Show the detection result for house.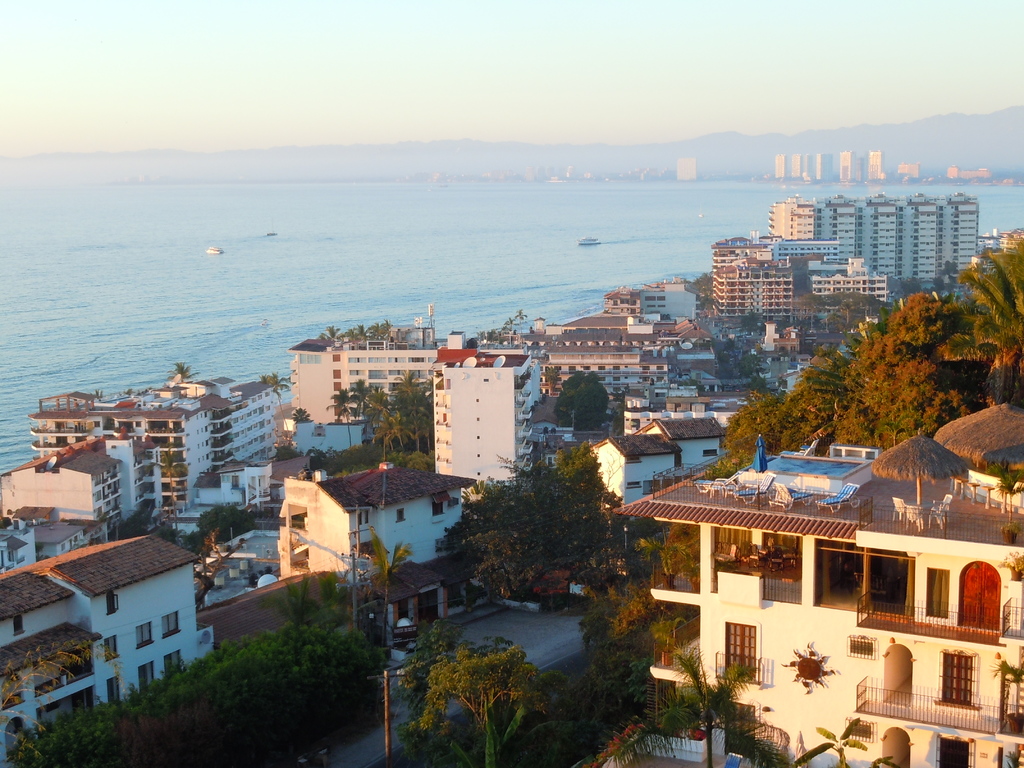
(left=701, top=249, right=767, bottom=331).
